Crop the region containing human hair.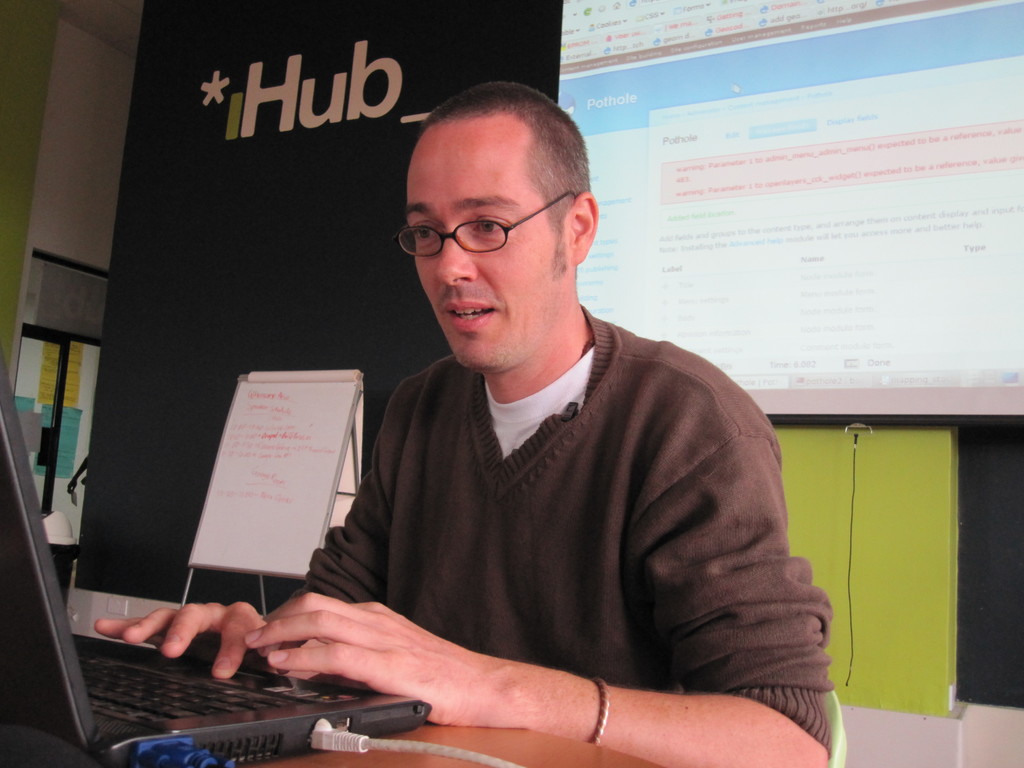
Crop region: left=393, top=88, right=600, bottom=267.
